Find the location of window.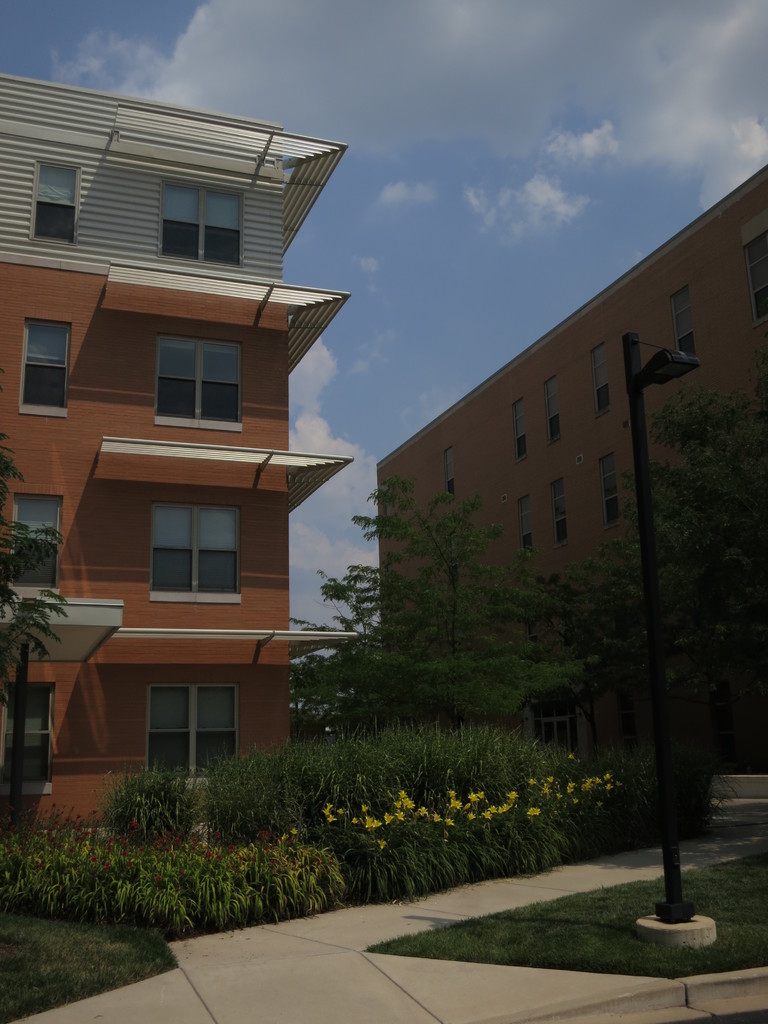
Location: 549 479 567 548.
